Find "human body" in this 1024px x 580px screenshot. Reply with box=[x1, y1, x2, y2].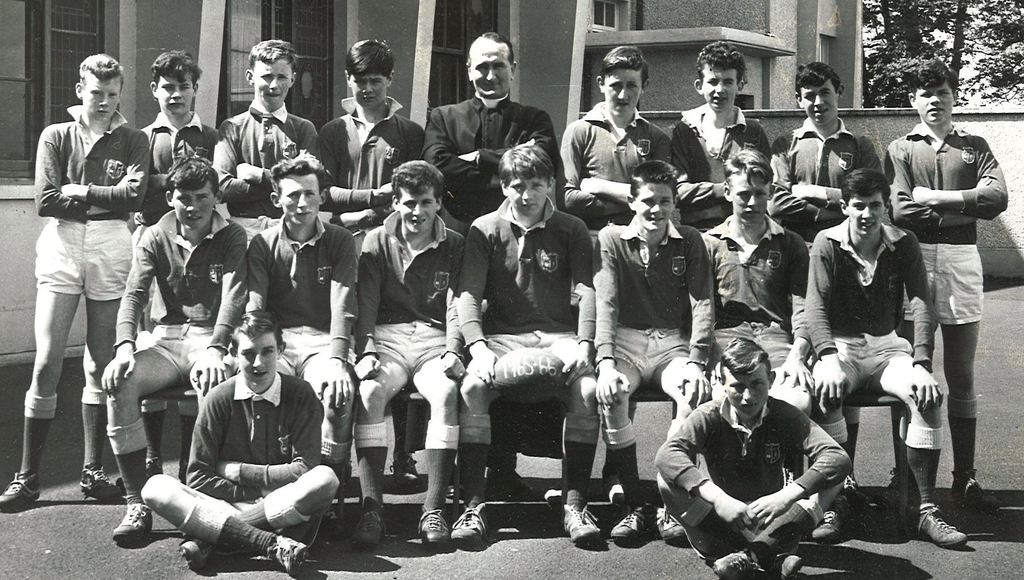
box=[652, 392, 858, 573].
